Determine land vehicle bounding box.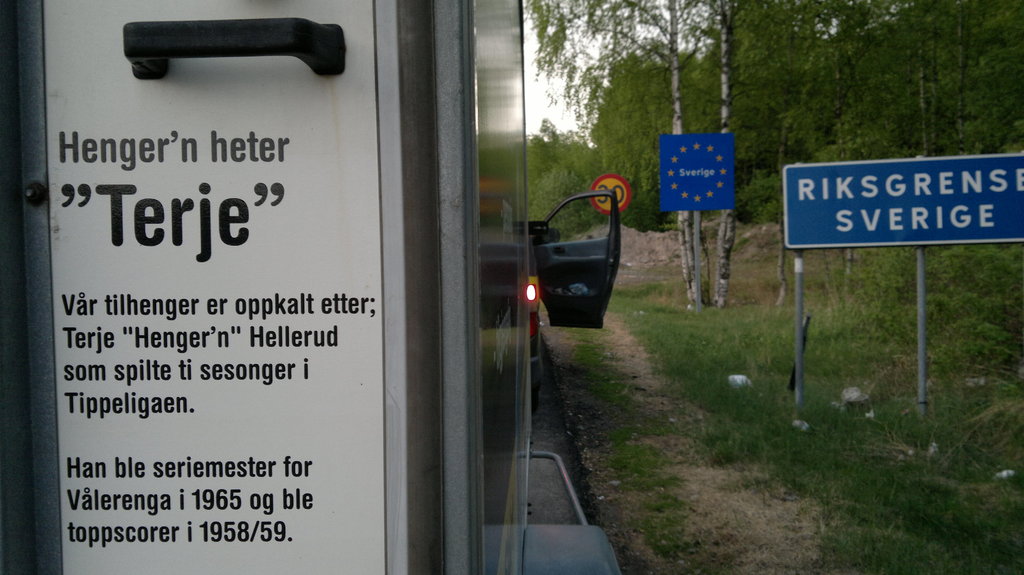
Determined: crop(0, 0, 620, 574).
